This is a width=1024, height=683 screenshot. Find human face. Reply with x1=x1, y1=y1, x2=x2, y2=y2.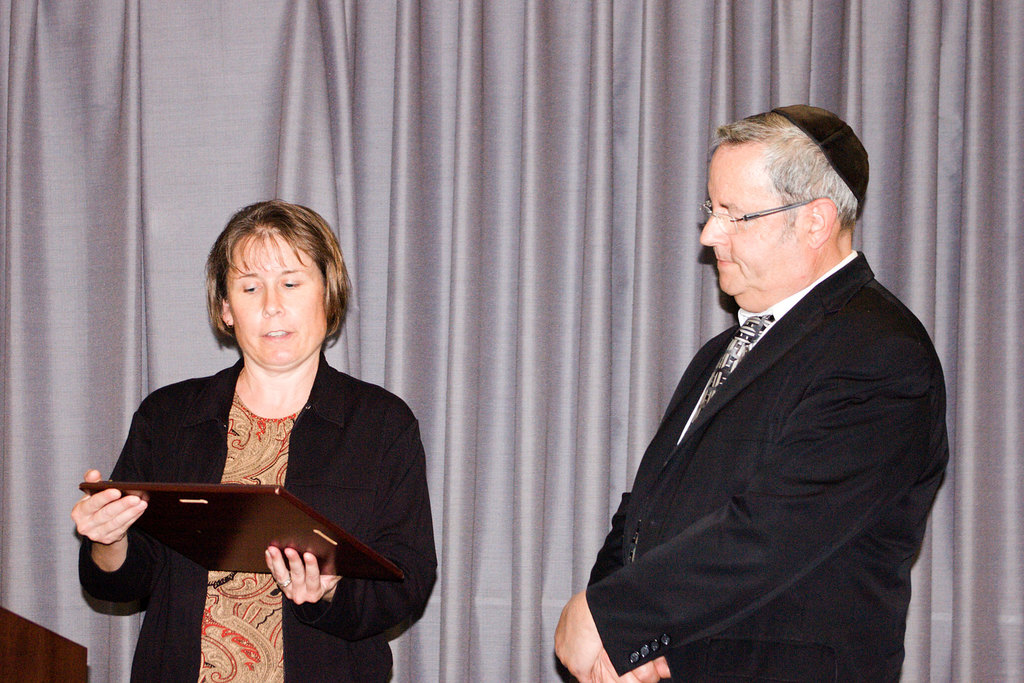
x1=704, y1=135, x2=806, y2=289.
